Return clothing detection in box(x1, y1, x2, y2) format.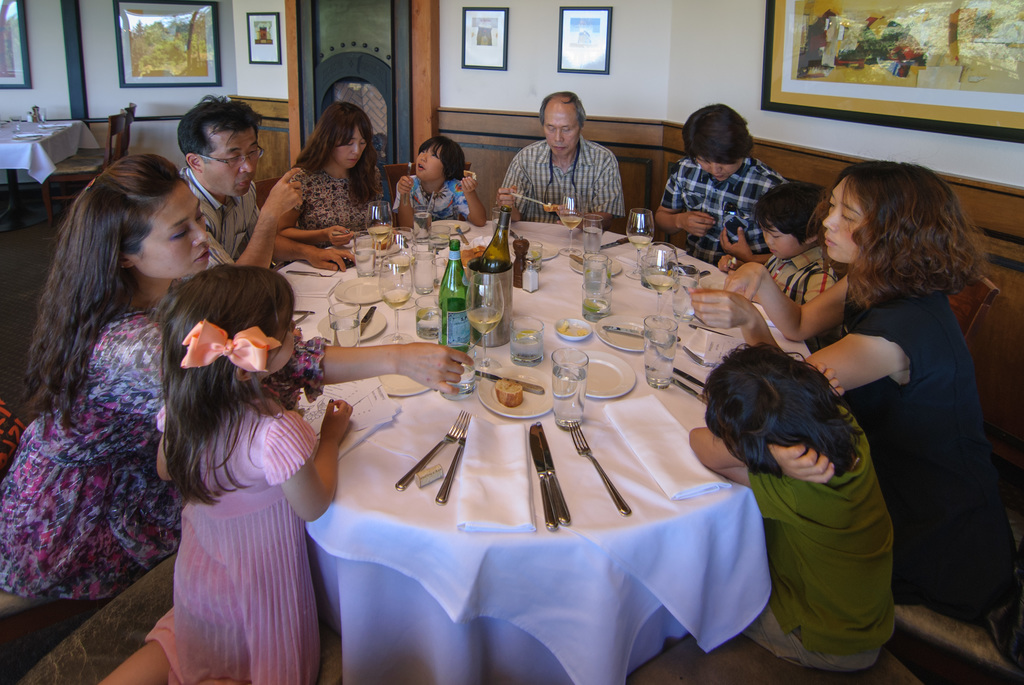
box(268, 161, 388, 247).
